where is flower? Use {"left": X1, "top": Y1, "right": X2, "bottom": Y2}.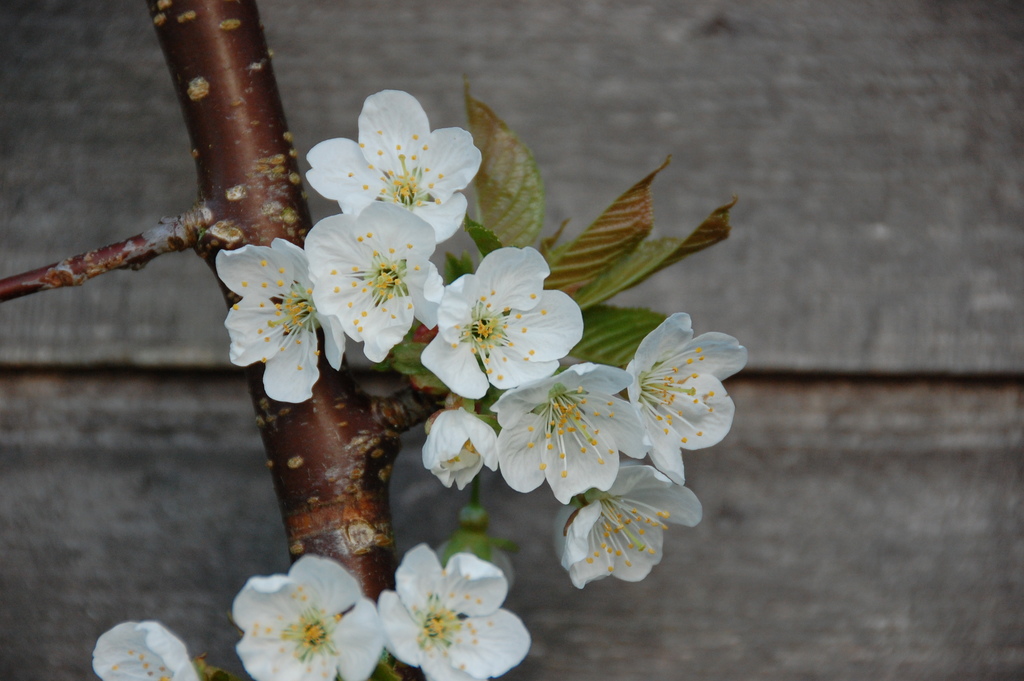
{"left": 304, "top": 83, "right": 483, "bottom": 226}.
